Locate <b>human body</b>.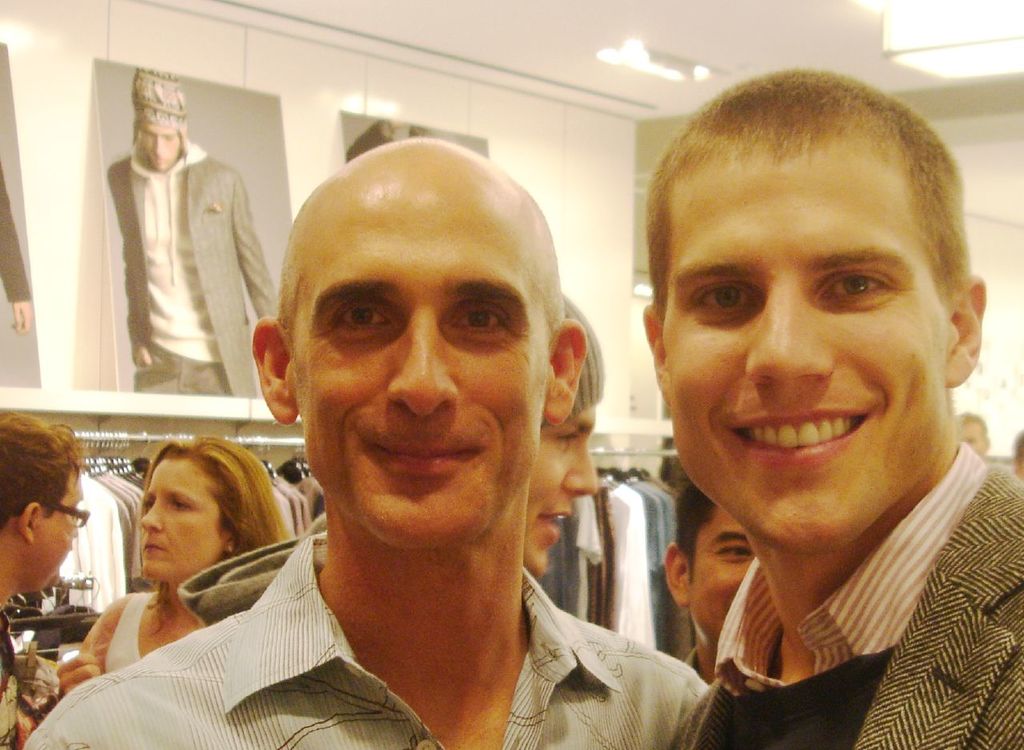
Bounding box: 638,88,1023,749.
